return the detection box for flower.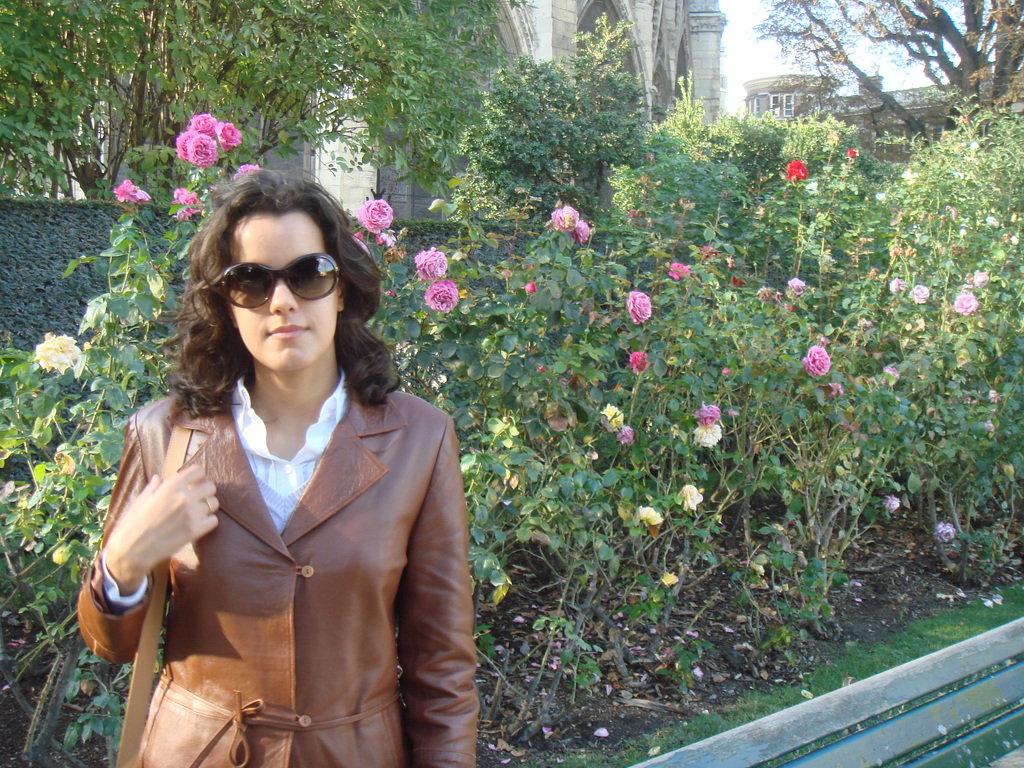
[left=700, top=244, right=718, bottom=261].
